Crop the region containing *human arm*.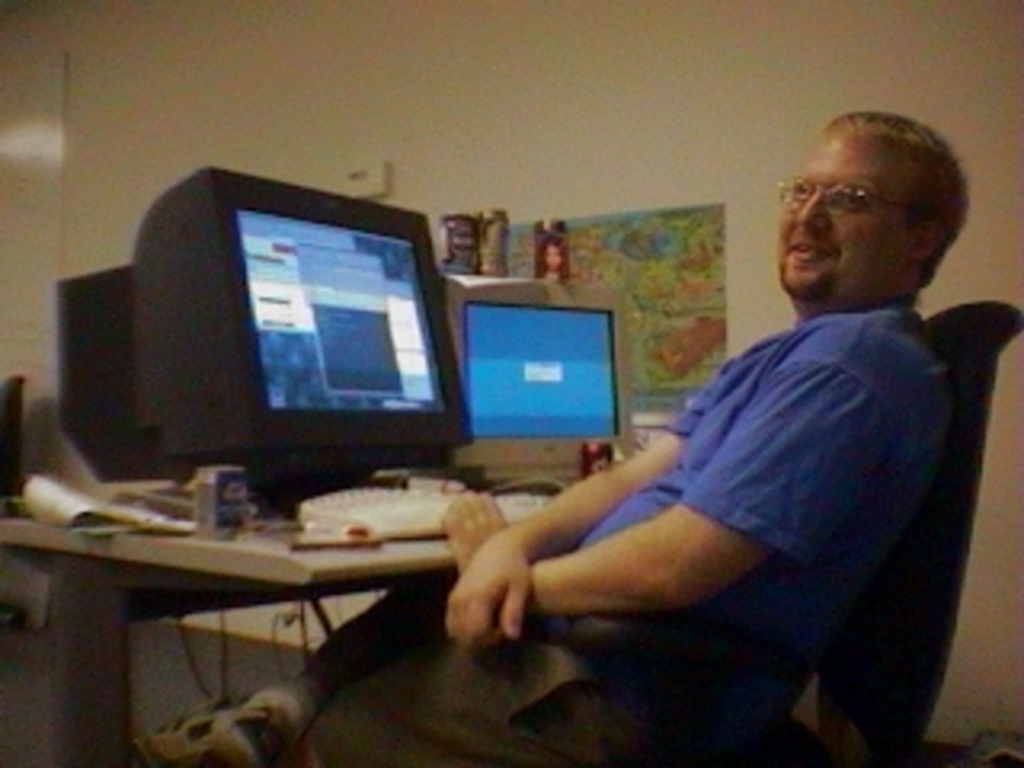
Crop region: x1=445 y1=432 x2=672 y2=646.
